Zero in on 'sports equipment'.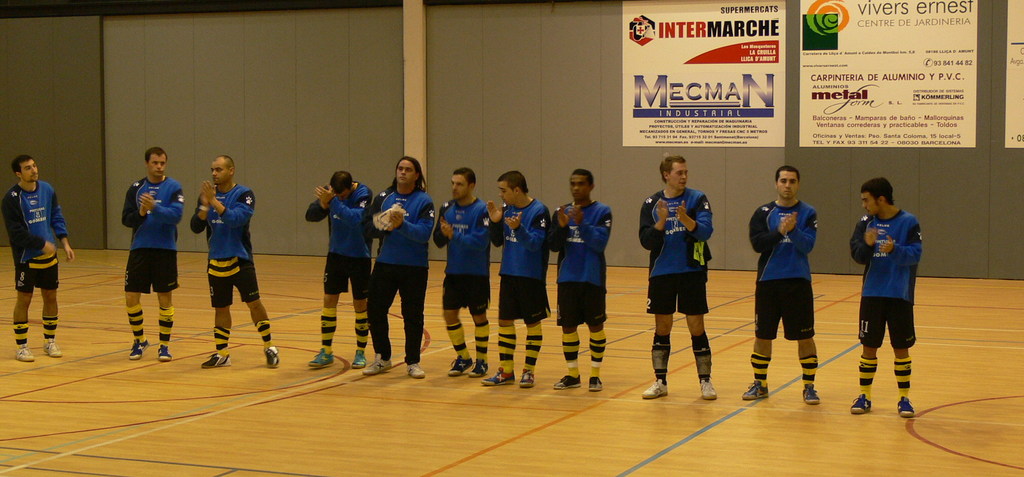
Zeroed in: <region>554, 371, 582, 387</region>.
